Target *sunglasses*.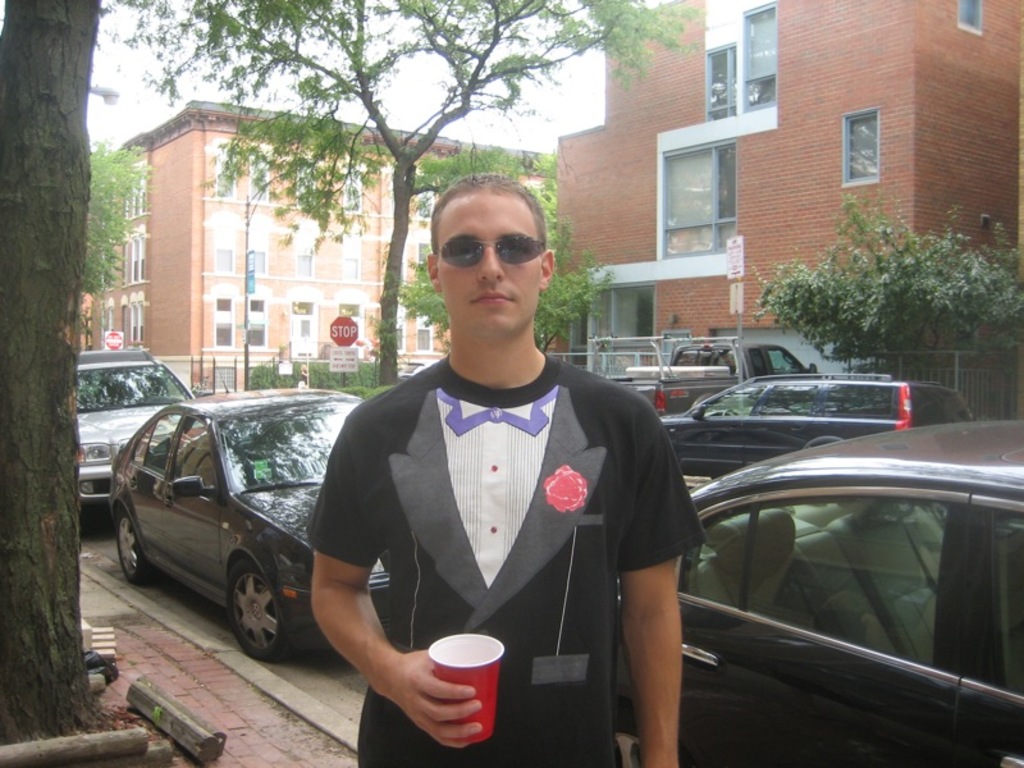
Target region: [435, 236, 538, 268].
